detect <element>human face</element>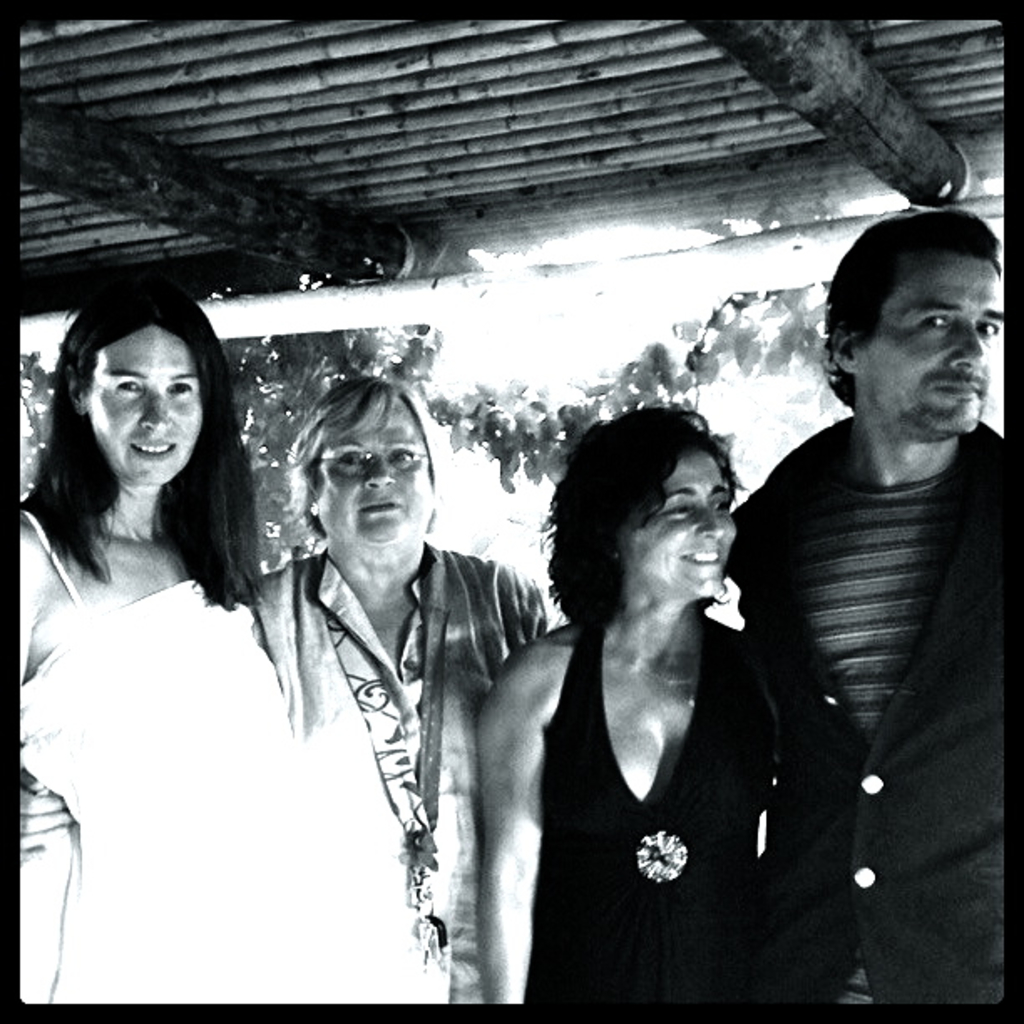
box(84, 326, 202, 487)
